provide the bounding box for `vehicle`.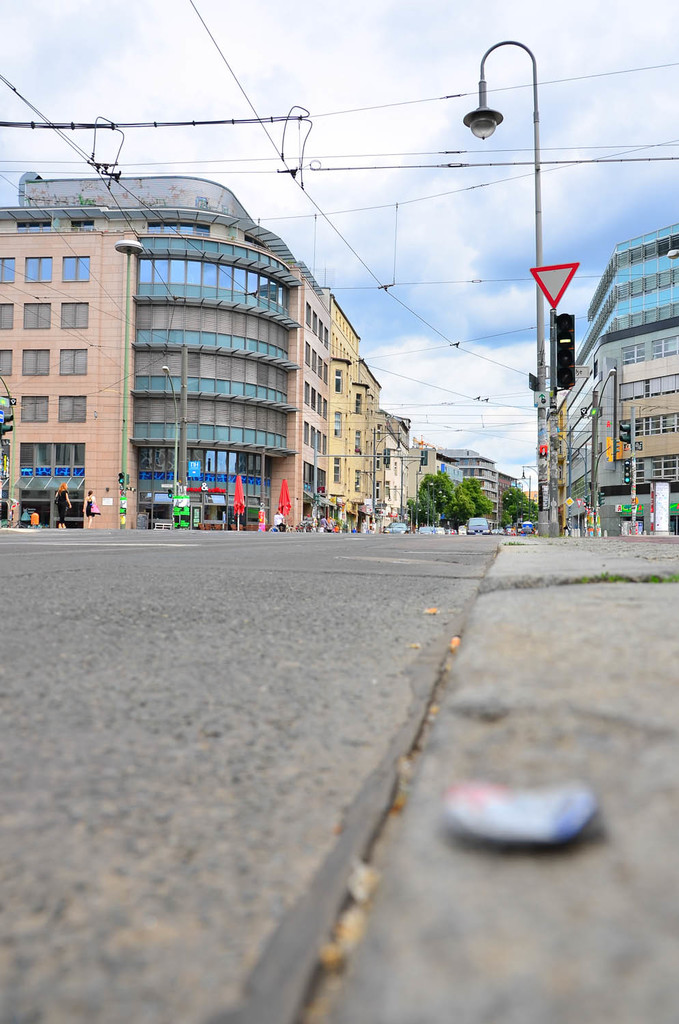
(left=463, top=515, right=490, bottom=531).
